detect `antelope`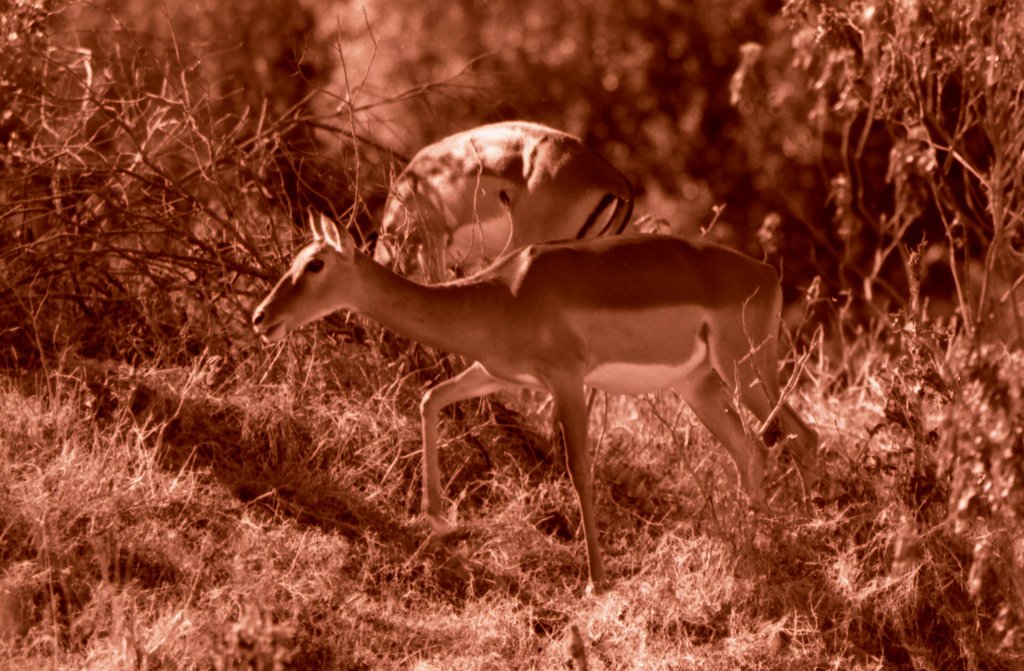
(252, 208, 812, 595)
